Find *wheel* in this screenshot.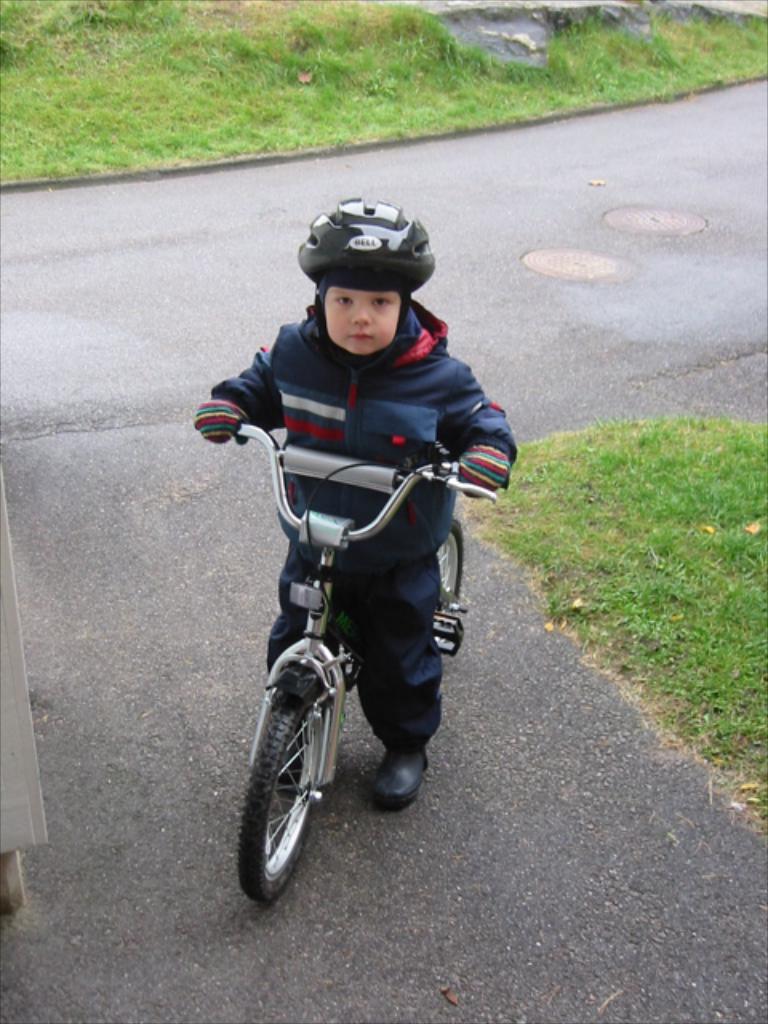
The bounding box for *wheel* is bbox=(0, 854, 26, 915).
